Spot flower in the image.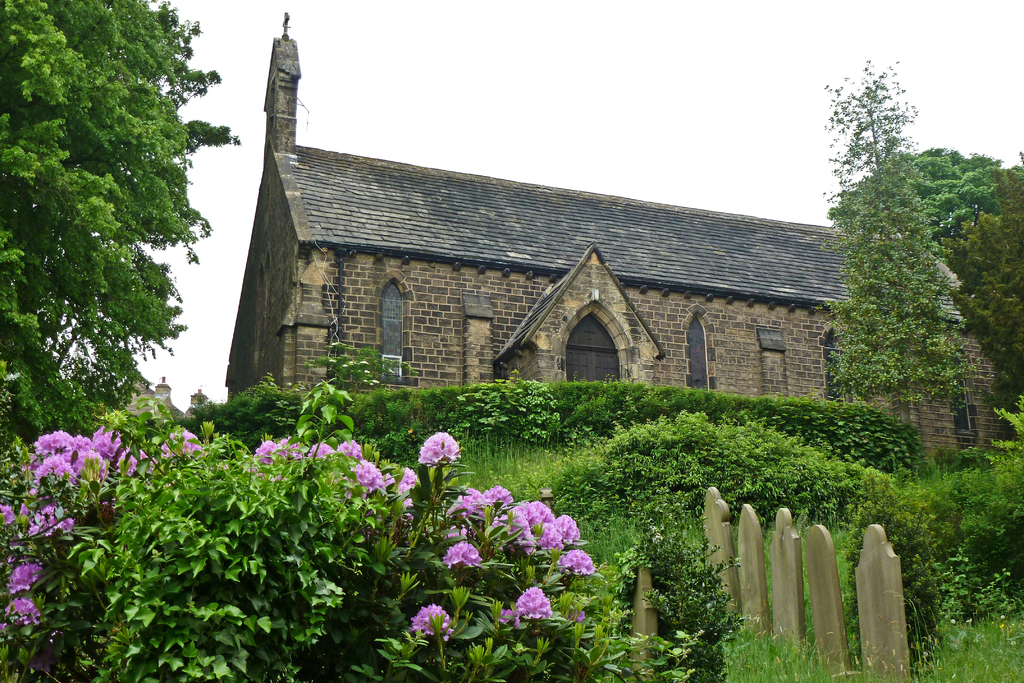
flower found at detection(399, 466, 414, 493).
